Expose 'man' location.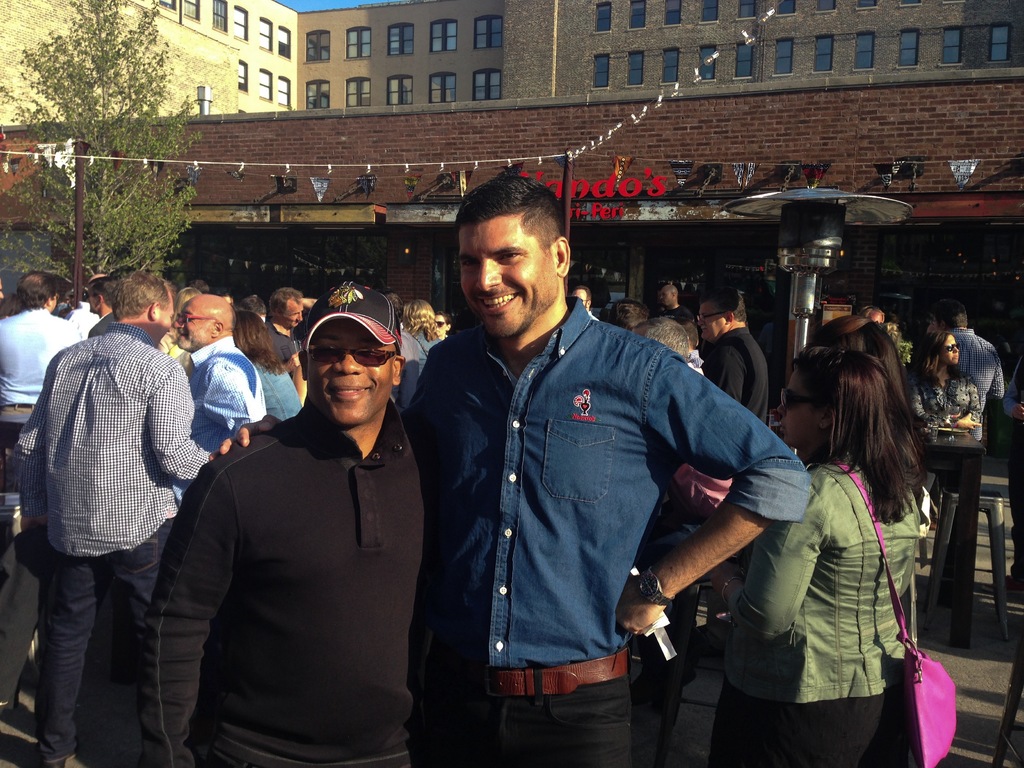
Exposed at {"left": 657, "top": 286, "right": 698, "bottom": 332}.
